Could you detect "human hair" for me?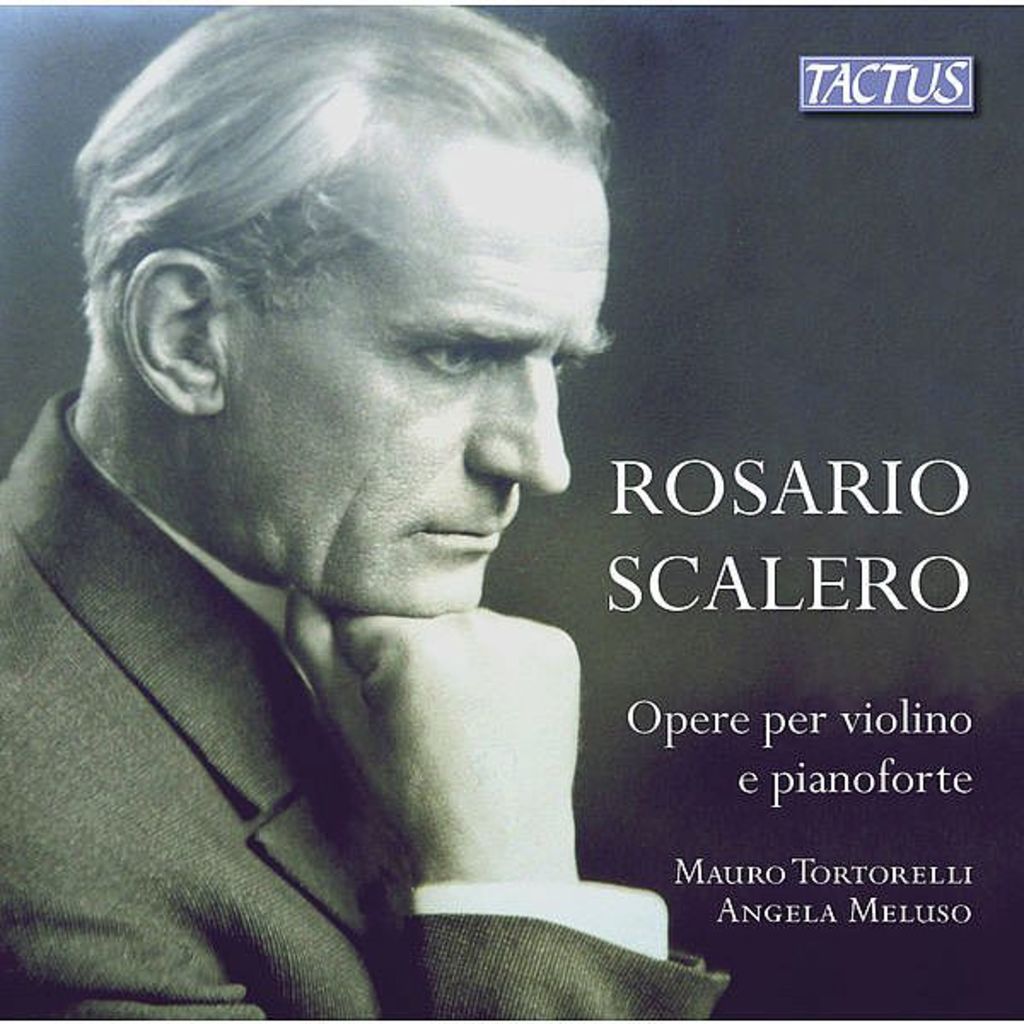
Detection result: Rect(70, 0, 621, 307).
